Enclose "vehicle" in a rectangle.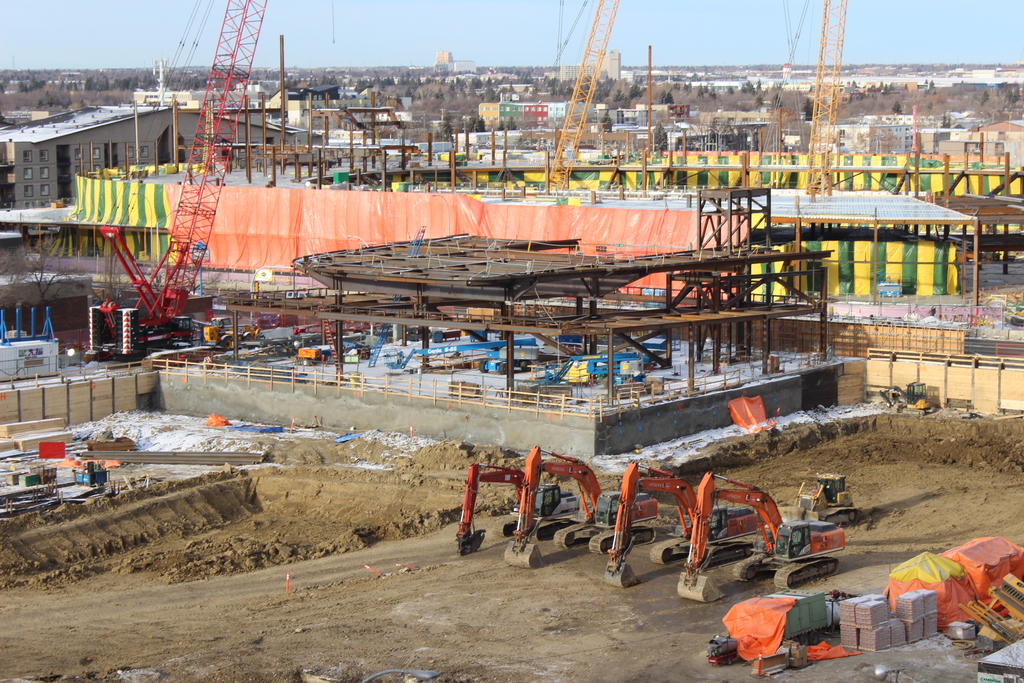
774, 520, 857, 566.
